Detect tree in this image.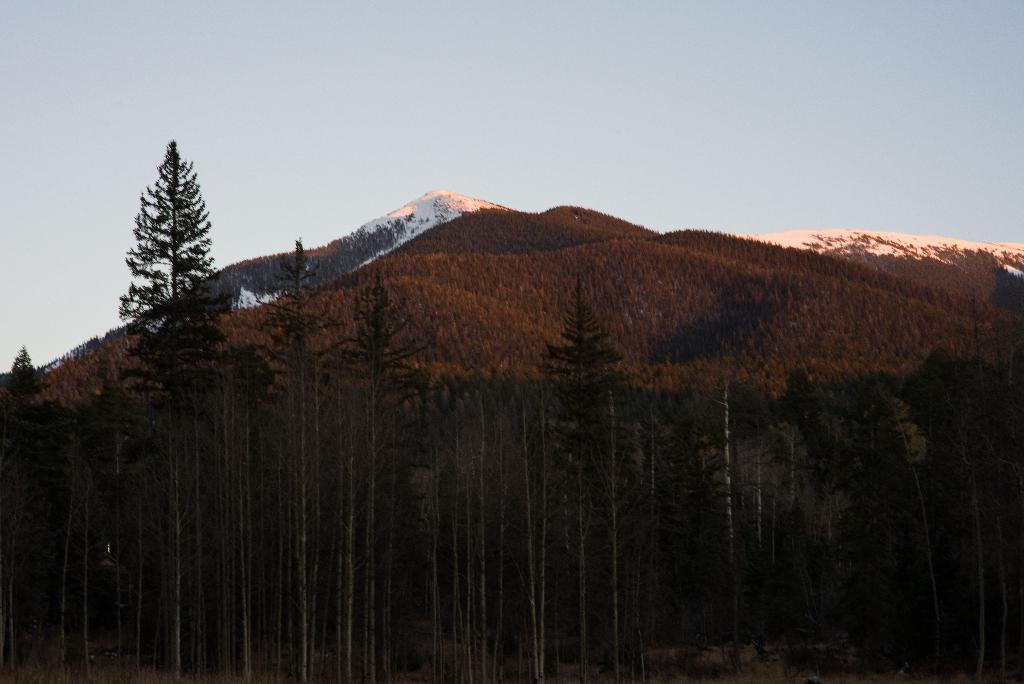
Detection: left=105, top=127, right=215, bottom=371.
